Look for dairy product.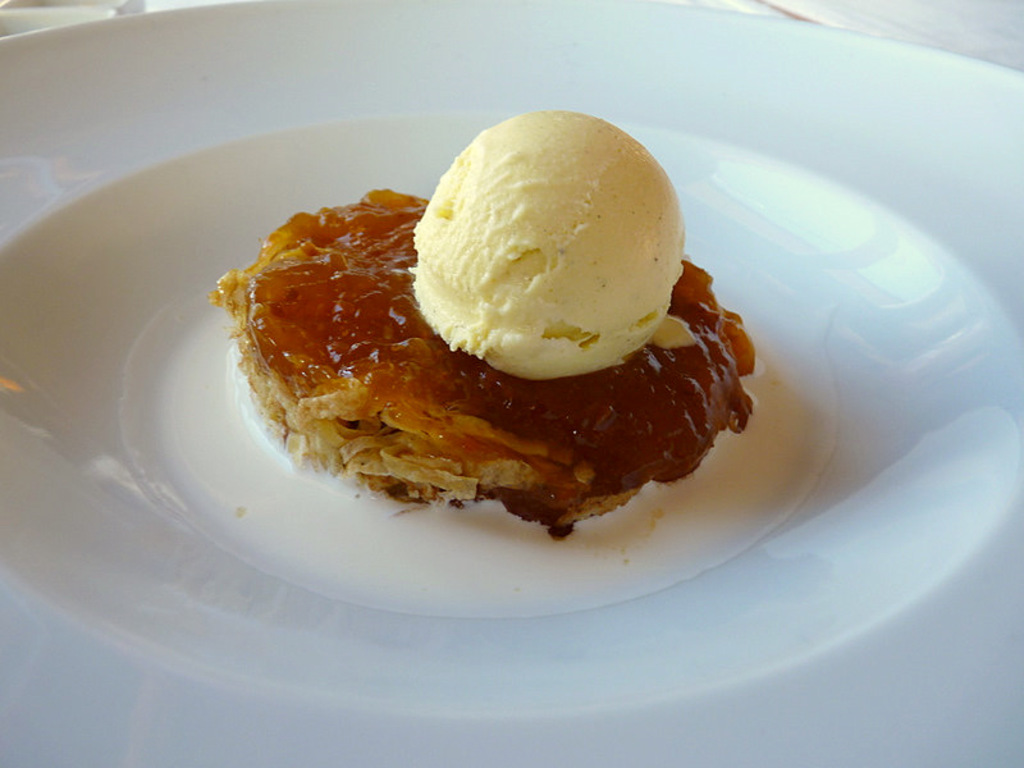
Found: pyautogui.locateOnScreen(436, 118, 668, 344).
